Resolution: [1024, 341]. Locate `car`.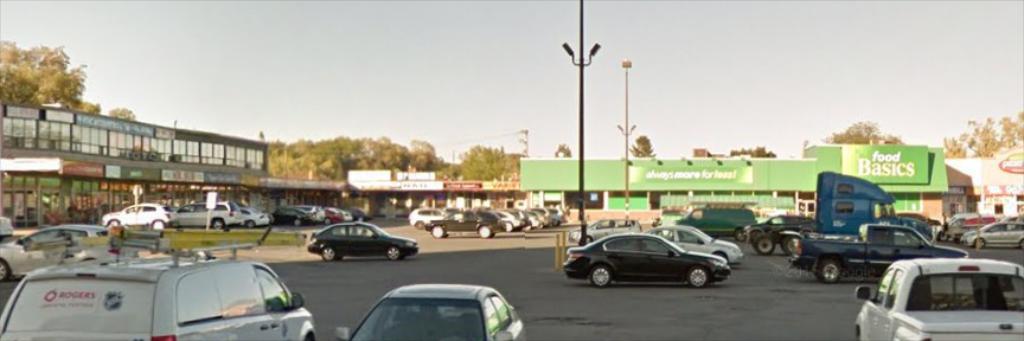
{"left": 567, "top": 218, "right": 640, "bottom": 245}.
